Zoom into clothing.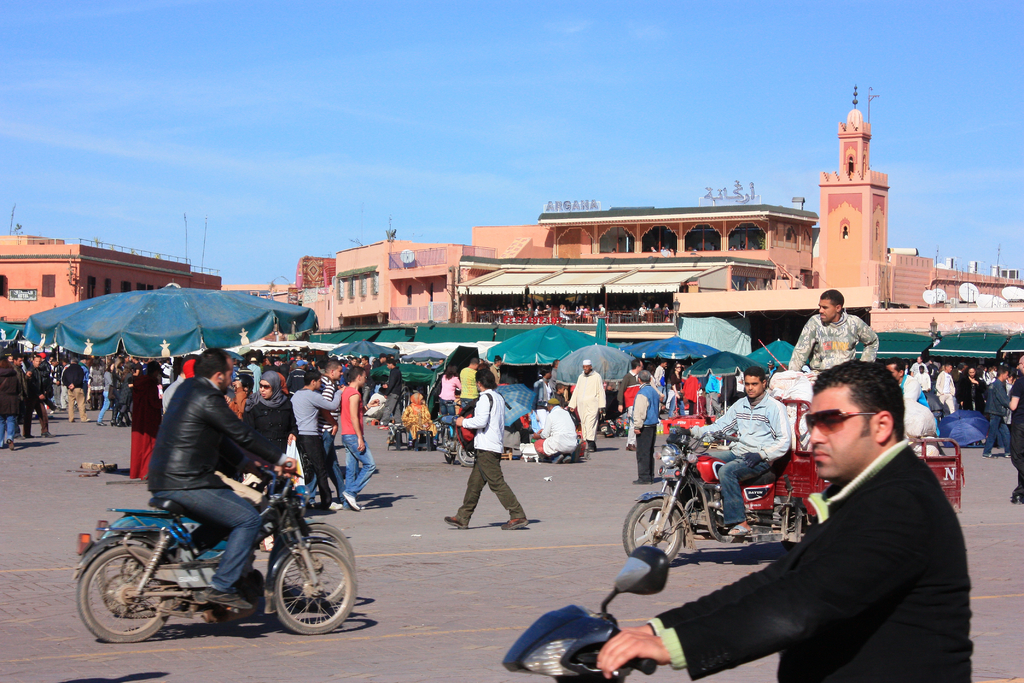
Zoom target: l=100, t=366, r=115, b=422.
